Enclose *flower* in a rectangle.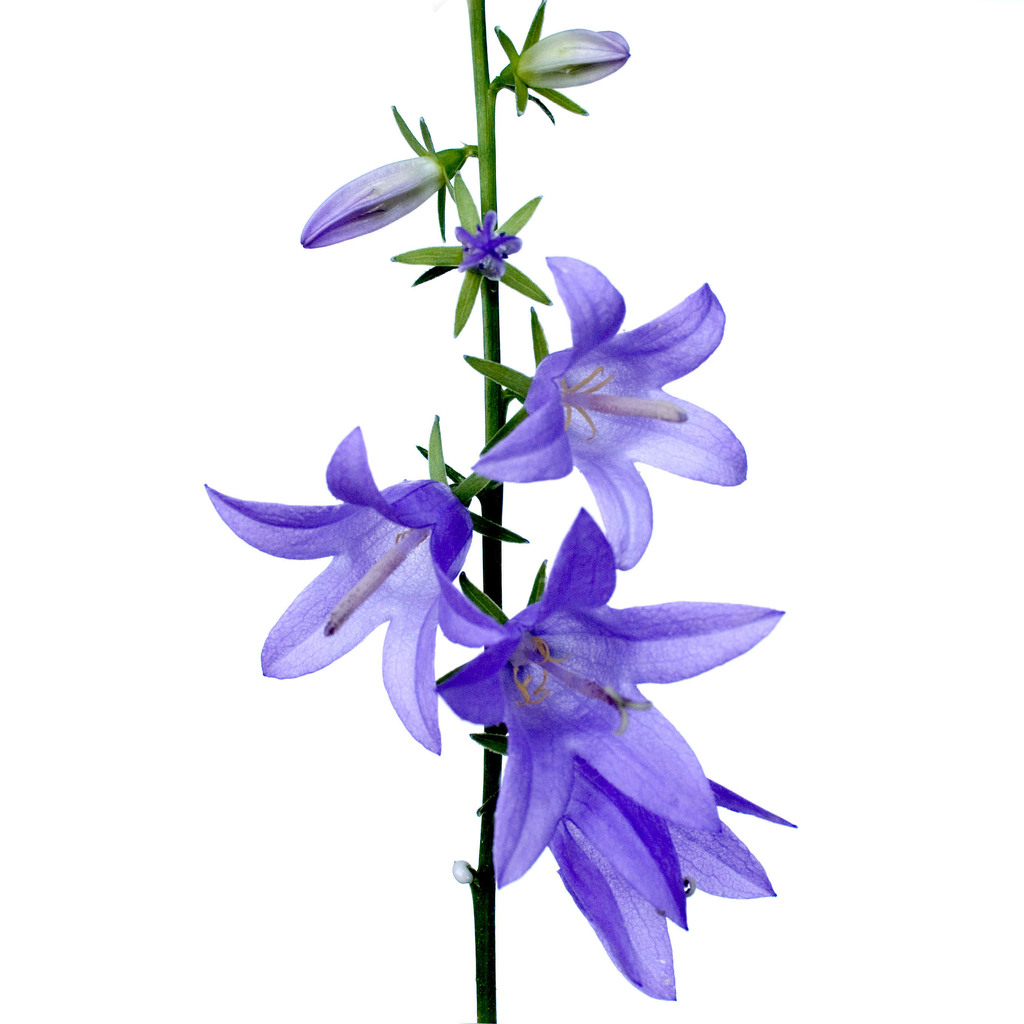
x1=291 y1=140 x2=451 y2=250.
